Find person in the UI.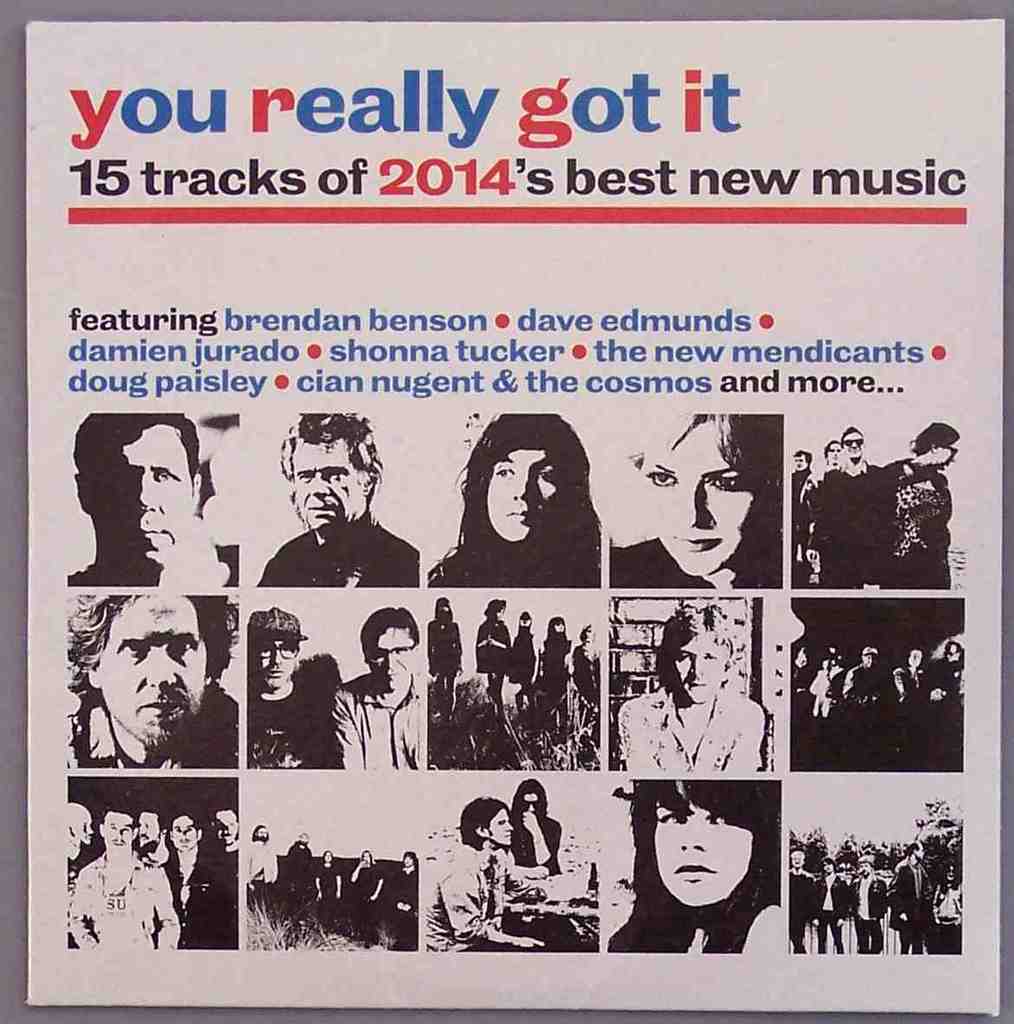
UI element at (left=474, top=600, right=515, bottom=706).
